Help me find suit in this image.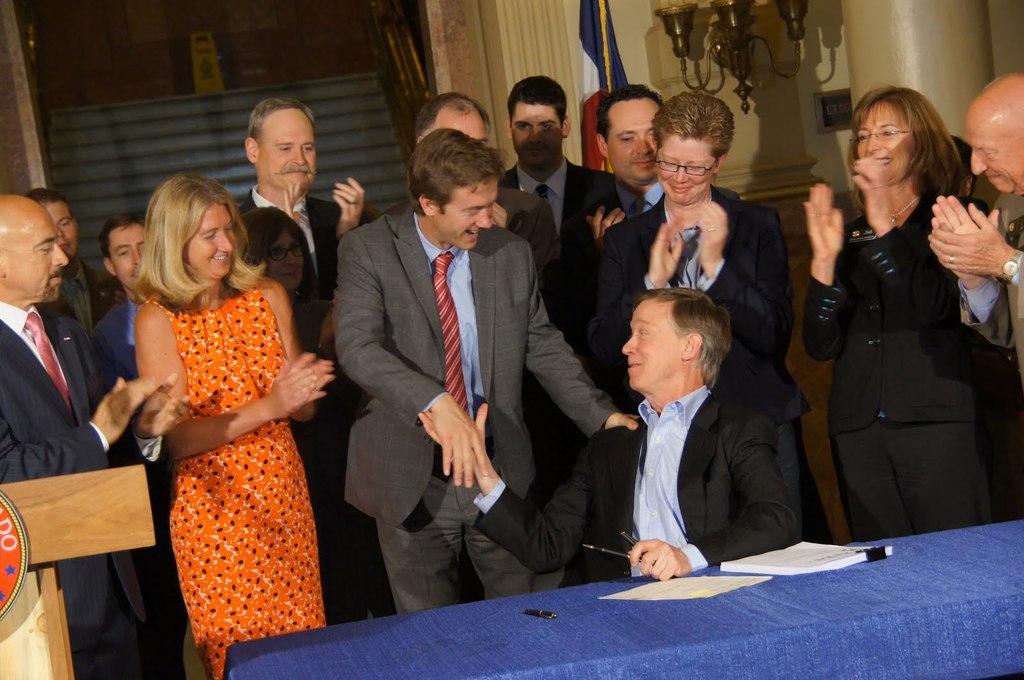
Found it: detection(47, 257, 124, 345).
